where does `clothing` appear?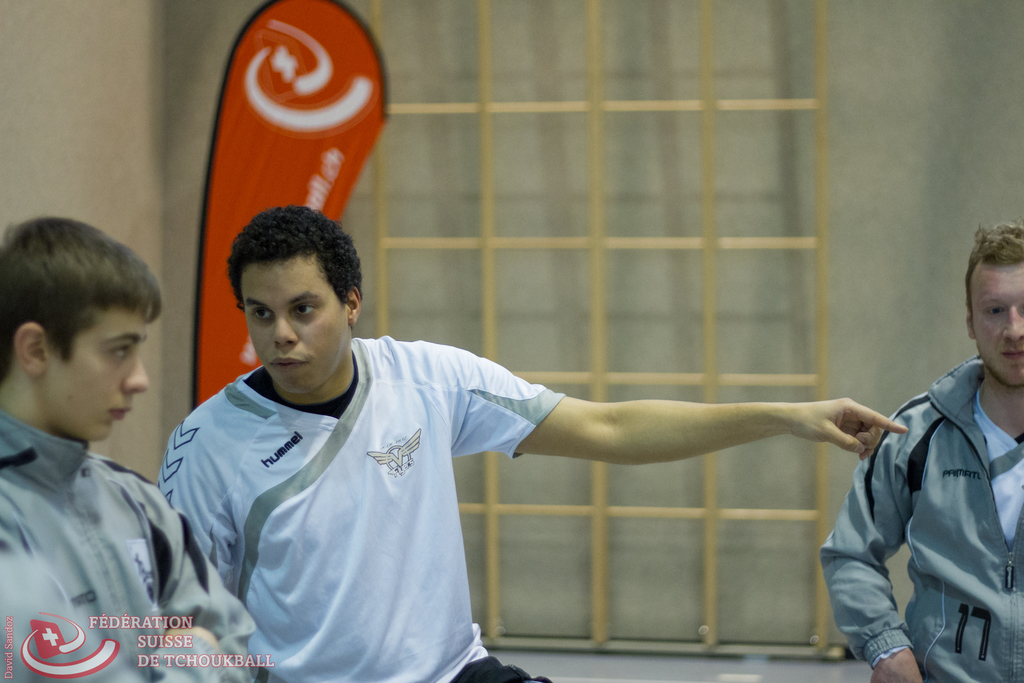
Appears at Rect(0, 418, 276, 682).
